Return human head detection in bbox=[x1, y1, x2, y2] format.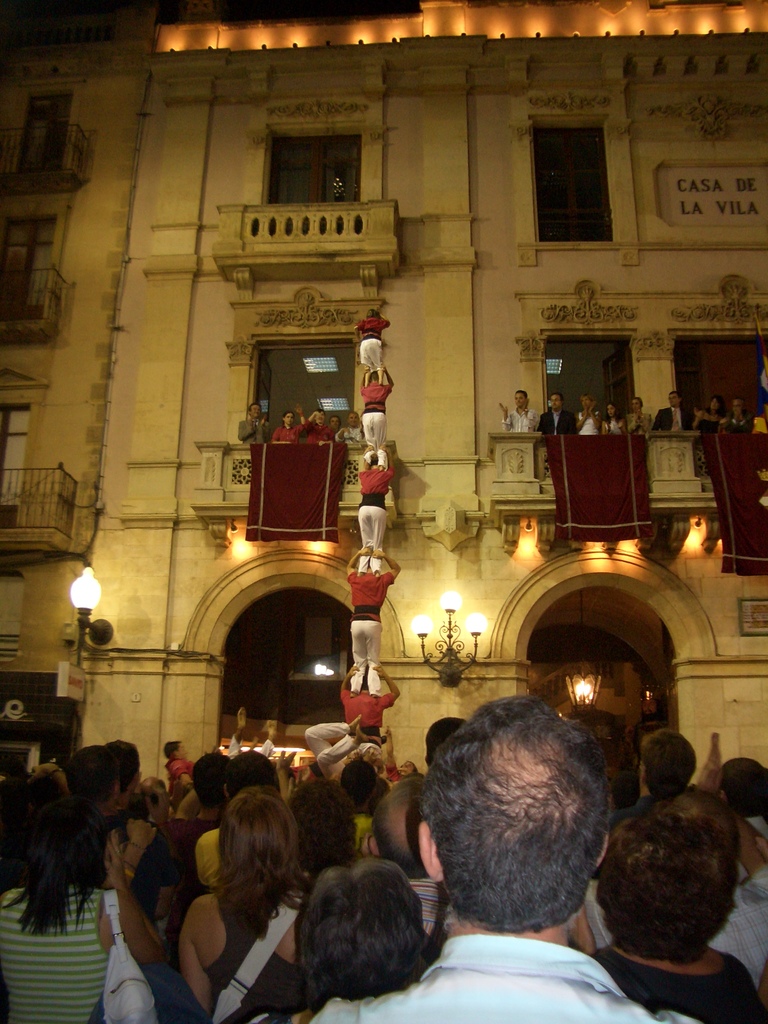
bbox=[550, 392, 564, 408].
